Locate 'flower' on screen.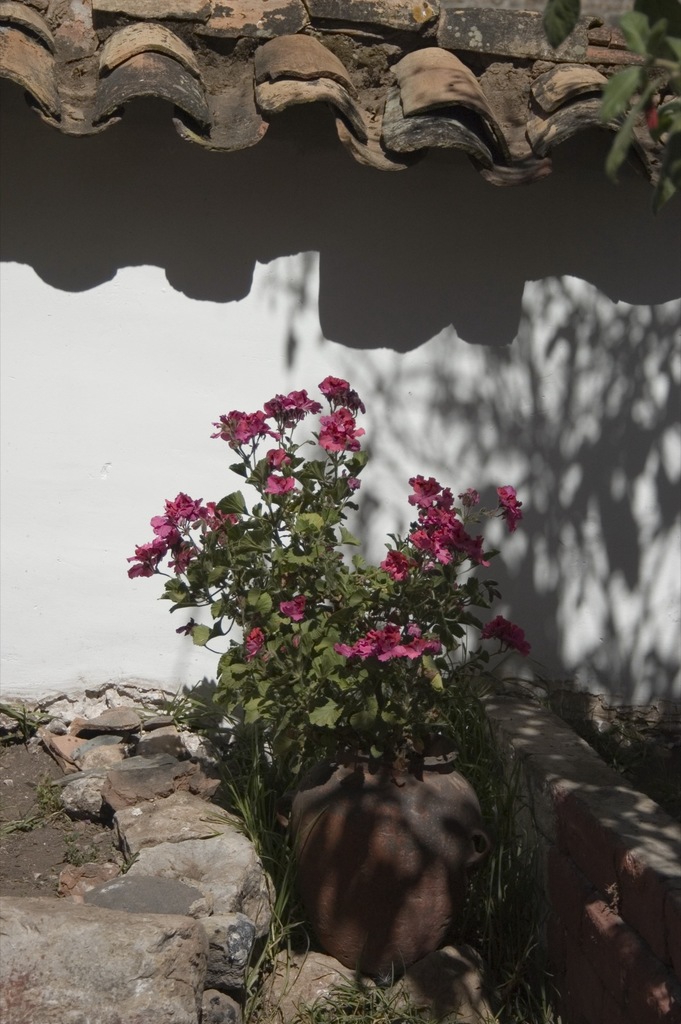
On screen at {"left": 314, "top": 367, "right": 366, "bottom": 414}.
